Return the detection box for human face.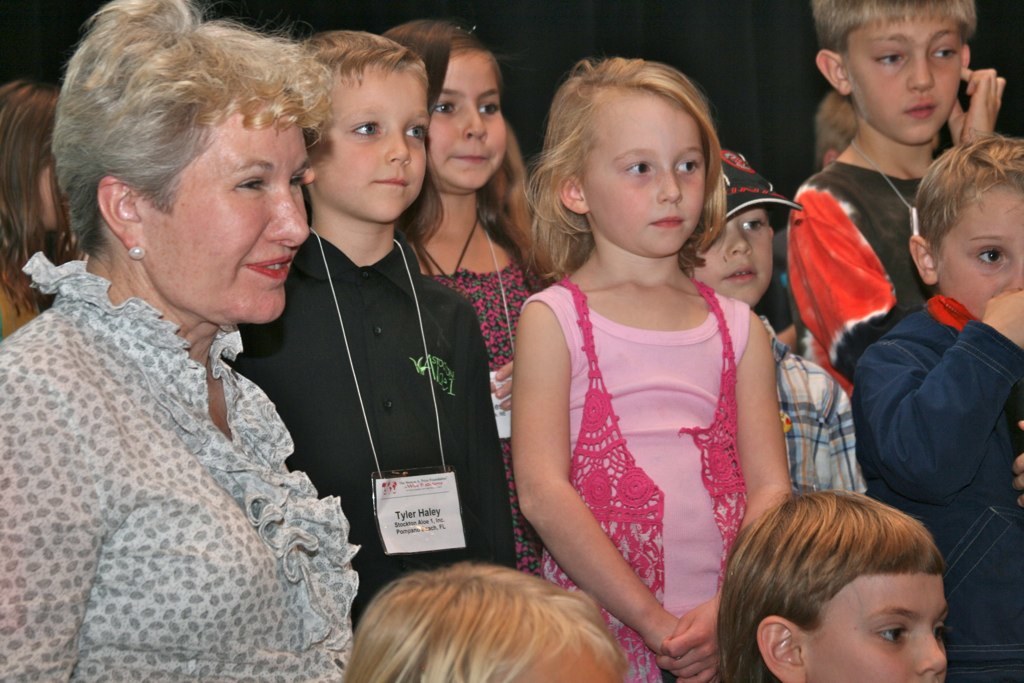
box(315, 70, 422, 221).
